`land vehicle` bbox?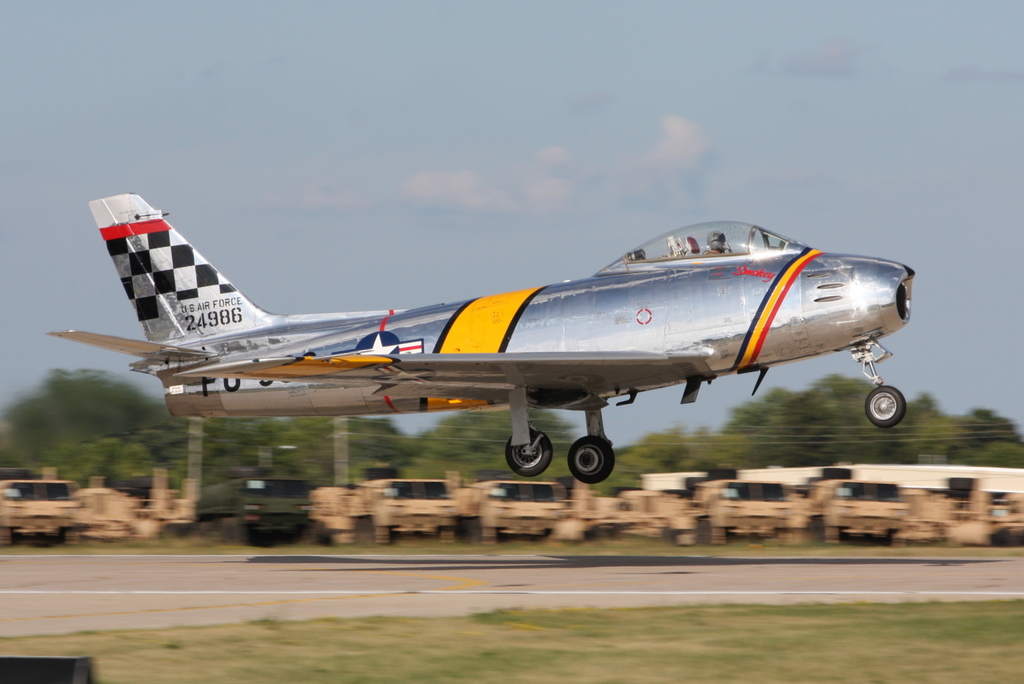
<bbox>34, 181, 937, 491</bbox>
